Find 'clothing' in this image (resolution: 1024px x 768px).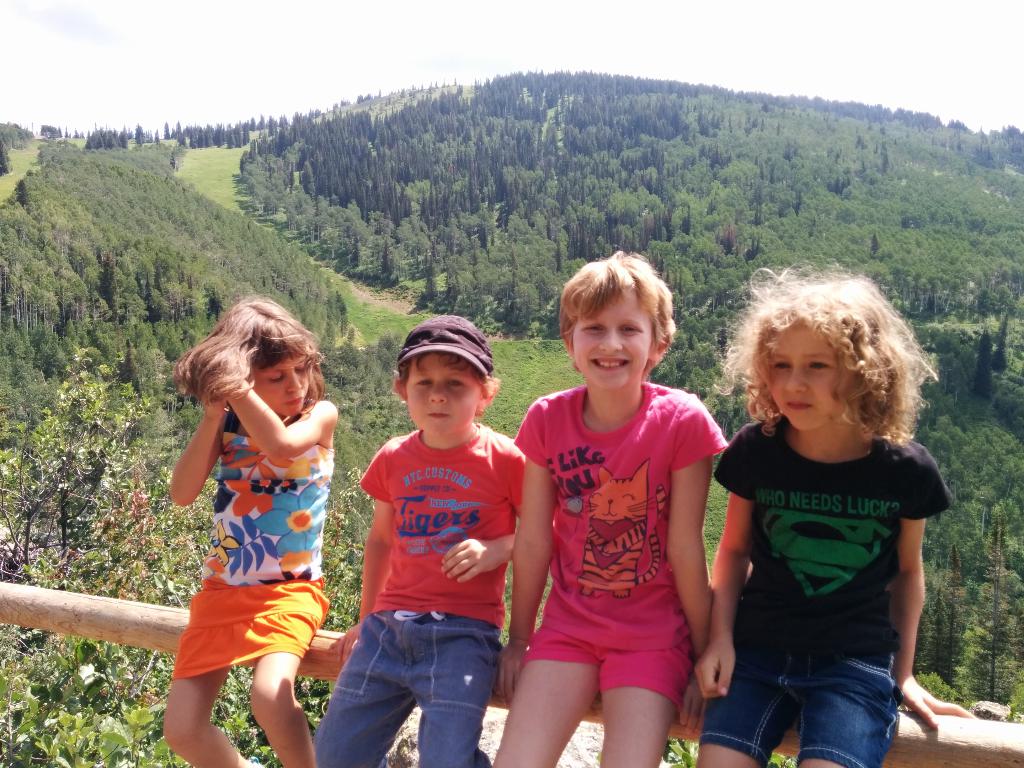
(x1=694, y1=408, x2=955, y2=767).
